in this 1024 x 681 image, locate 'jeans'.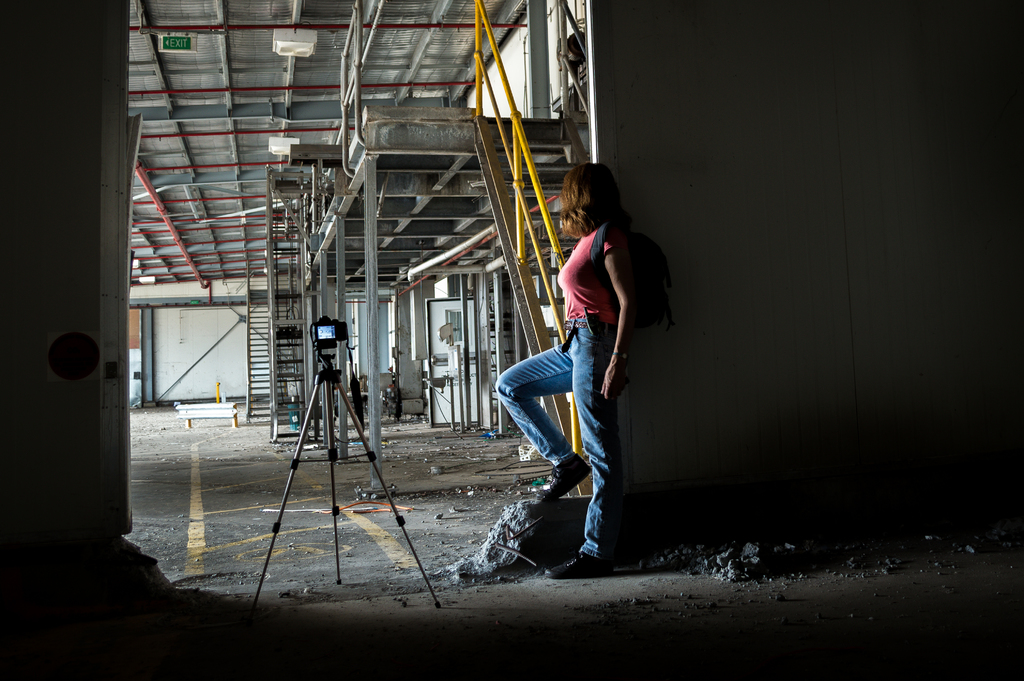
Bounding box: [x1=502, y1=332, x2=626, y2=565].
